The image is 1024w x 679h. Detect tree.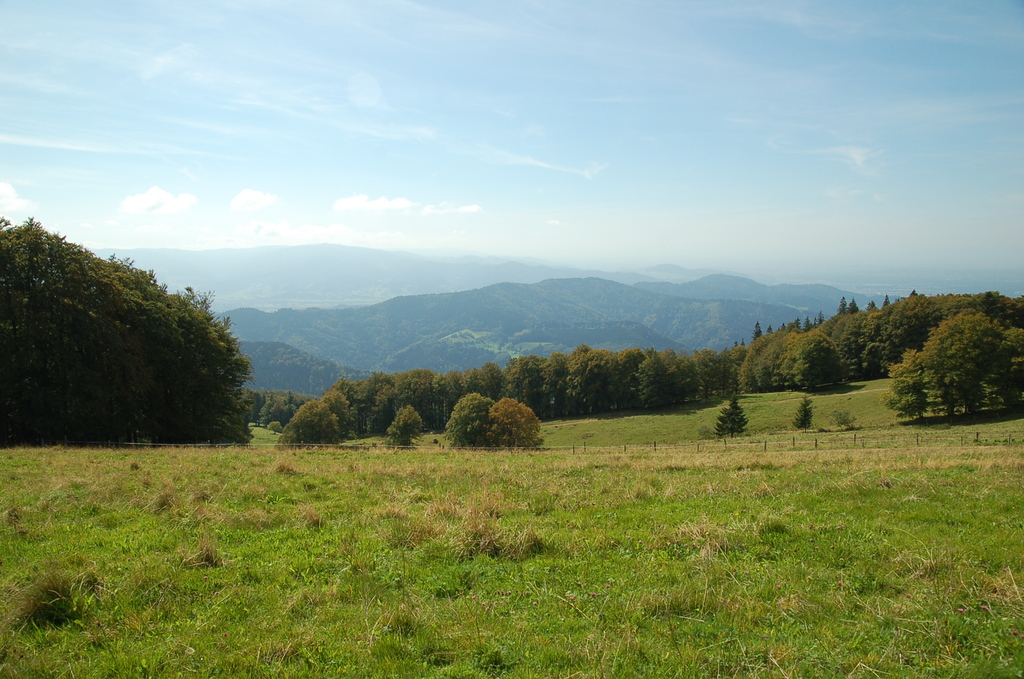
Detection: <region>715, 397, 749, 435</region>.
